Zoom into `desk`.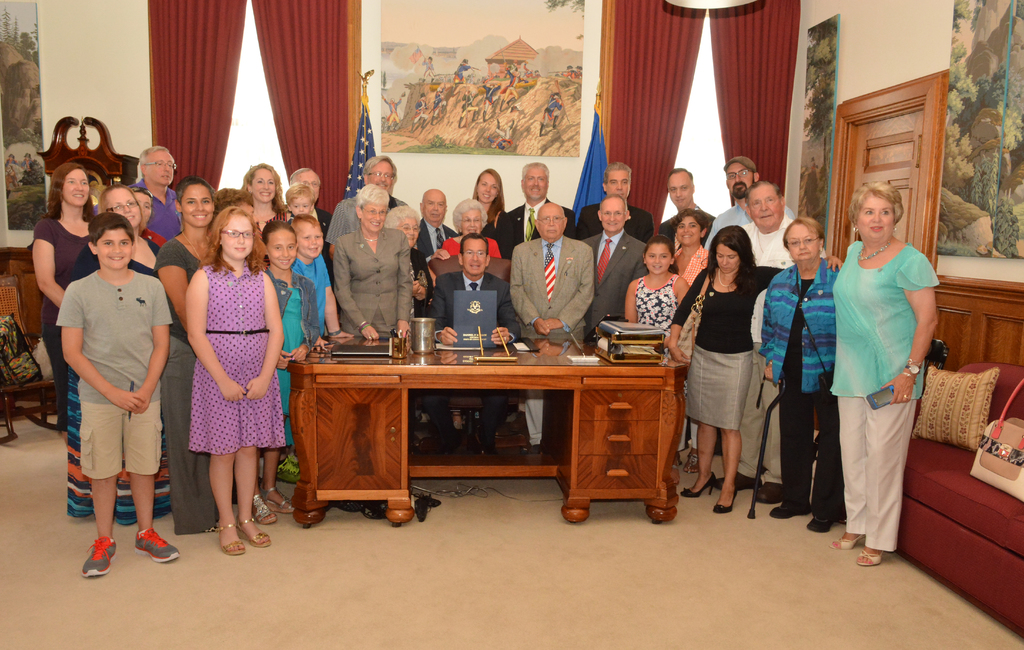
Zoom target: (249,323,692,535).
